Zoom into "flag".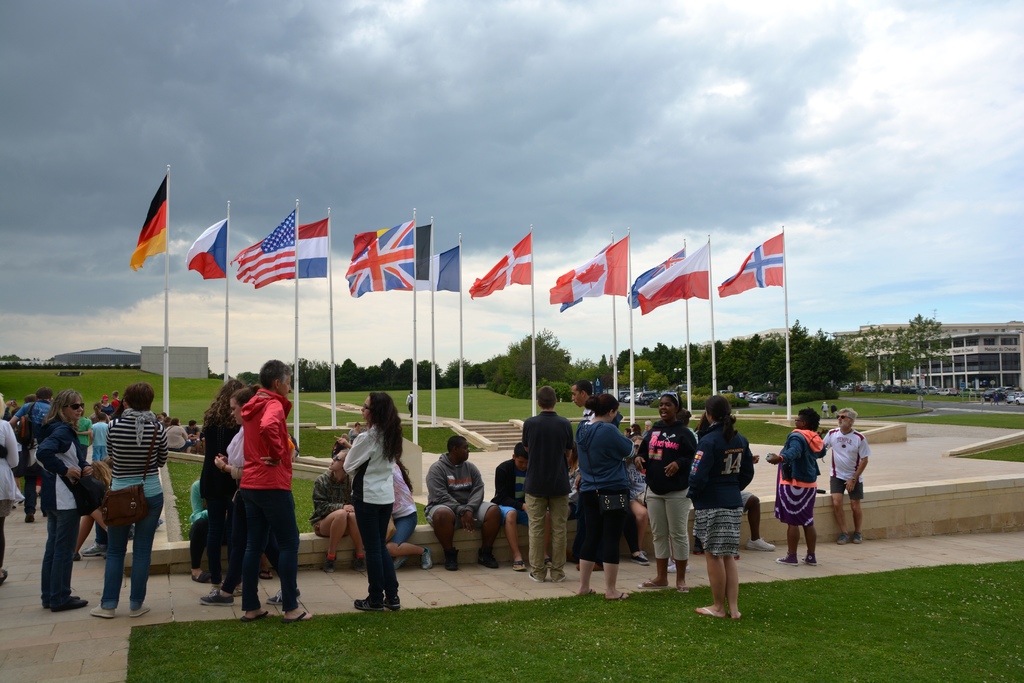
Zoom target: 718:231:793:300.
